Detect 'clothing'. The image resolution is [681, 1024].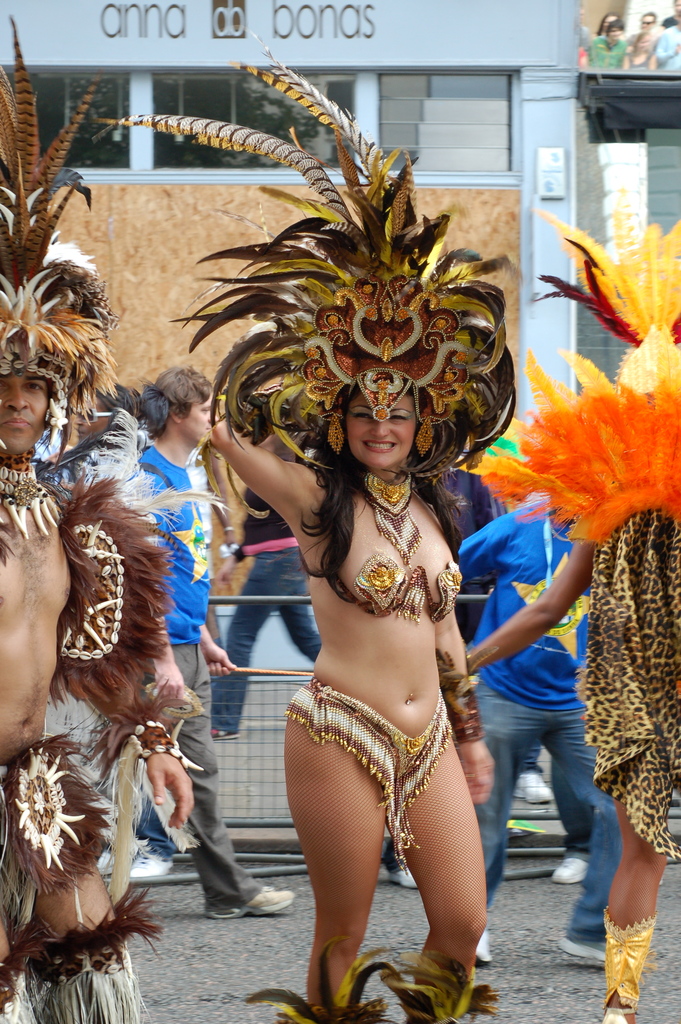
<region>126, 450, 265, 921</region>.
